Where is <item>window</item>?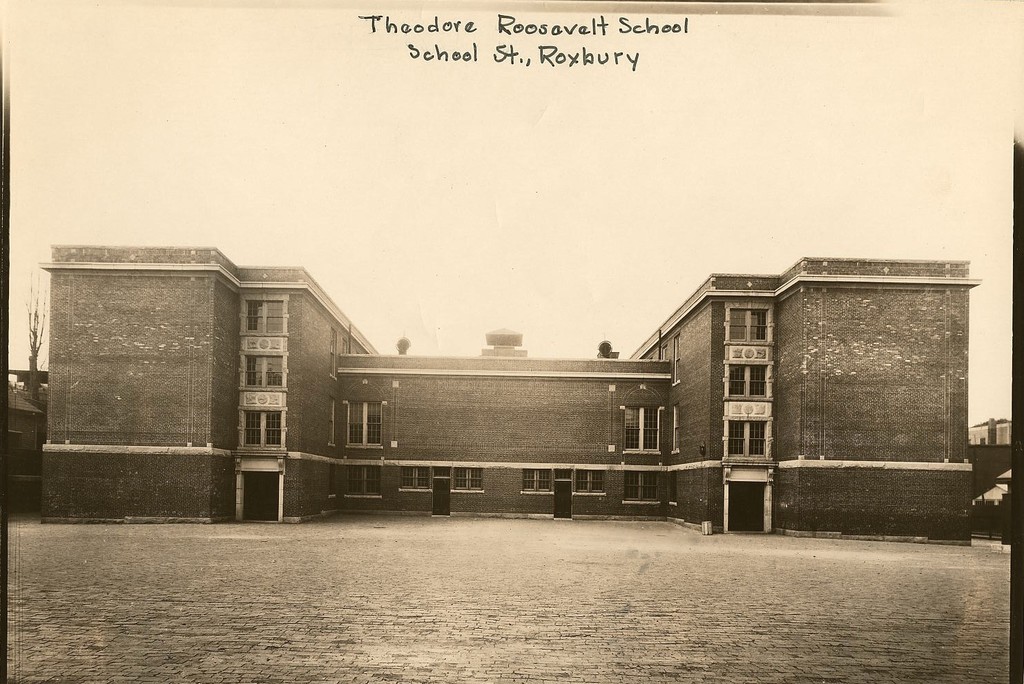
select_region(624, 471, 660, 505).
